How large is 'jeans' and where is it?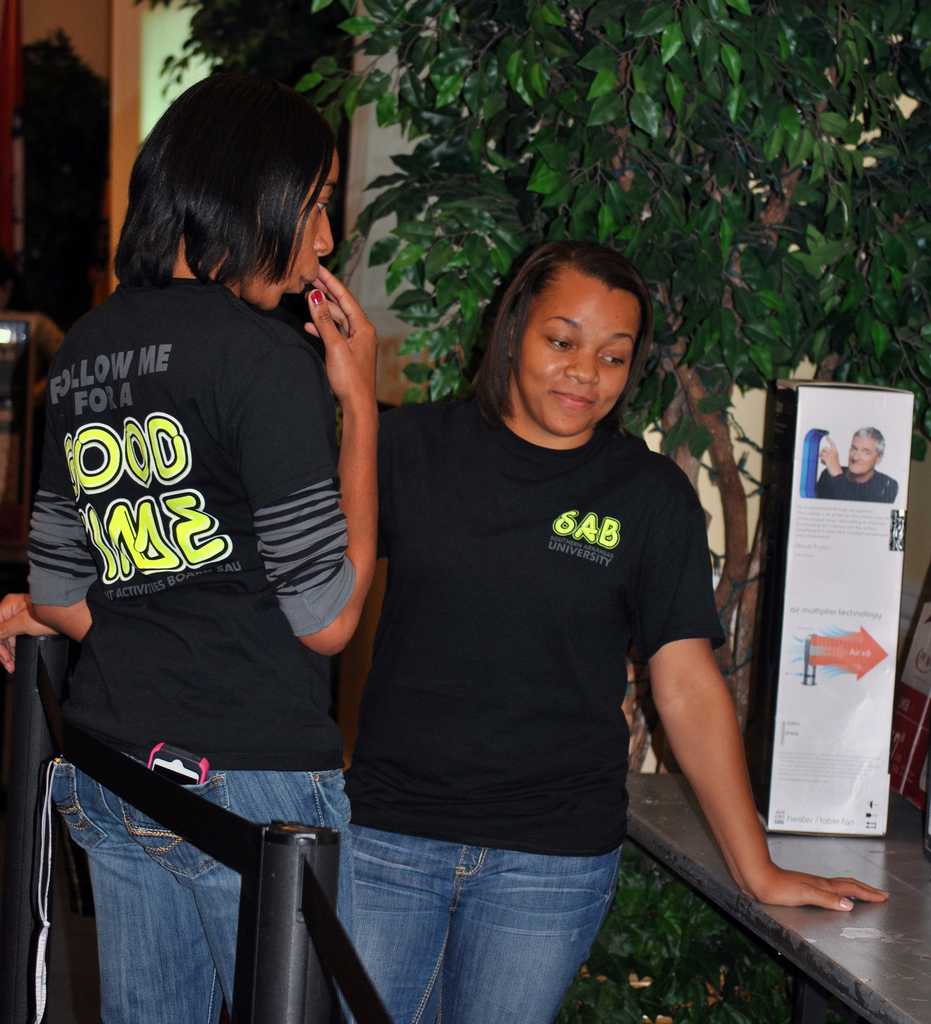
Bounding box: bbox(62, 754, 354, 1023).
